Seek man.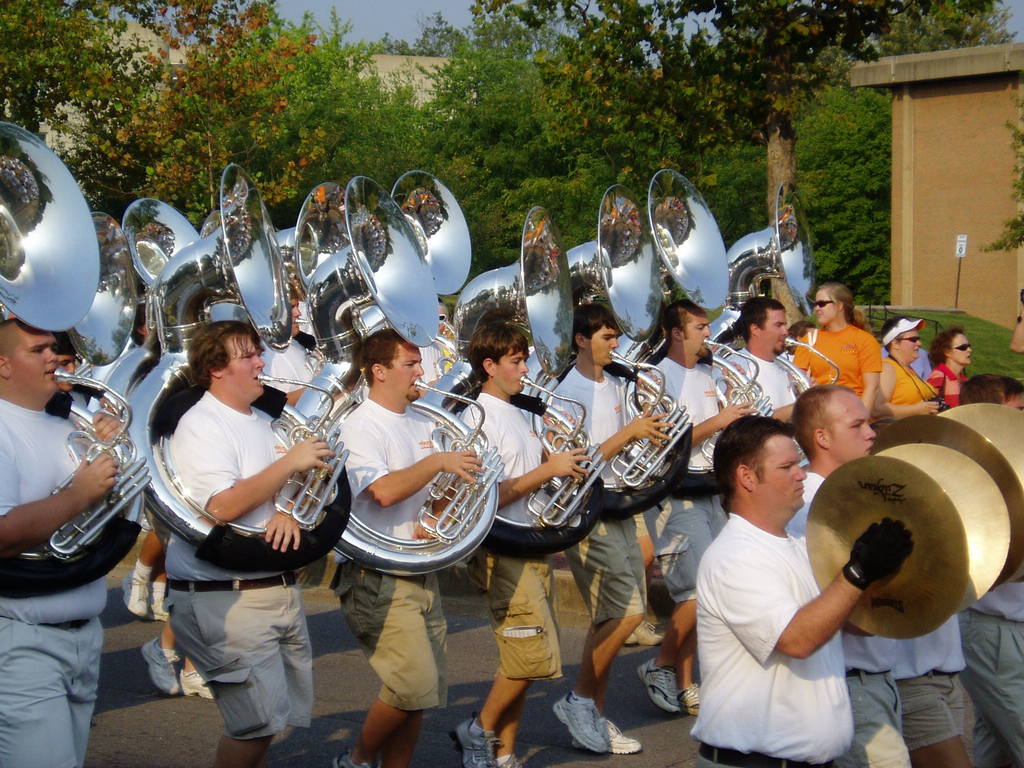
[left=780, top=280, right=881, bottom=454].
